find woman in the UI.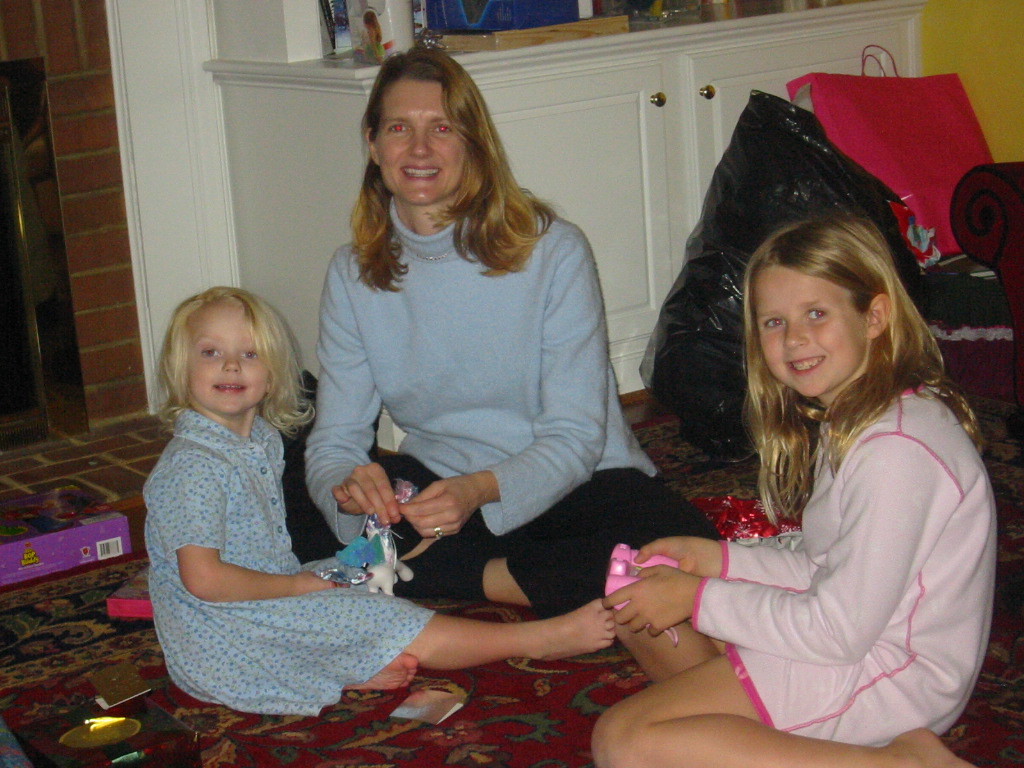
UI element at pyautogui.locateOnScreen(281, 41, 728, 612).
